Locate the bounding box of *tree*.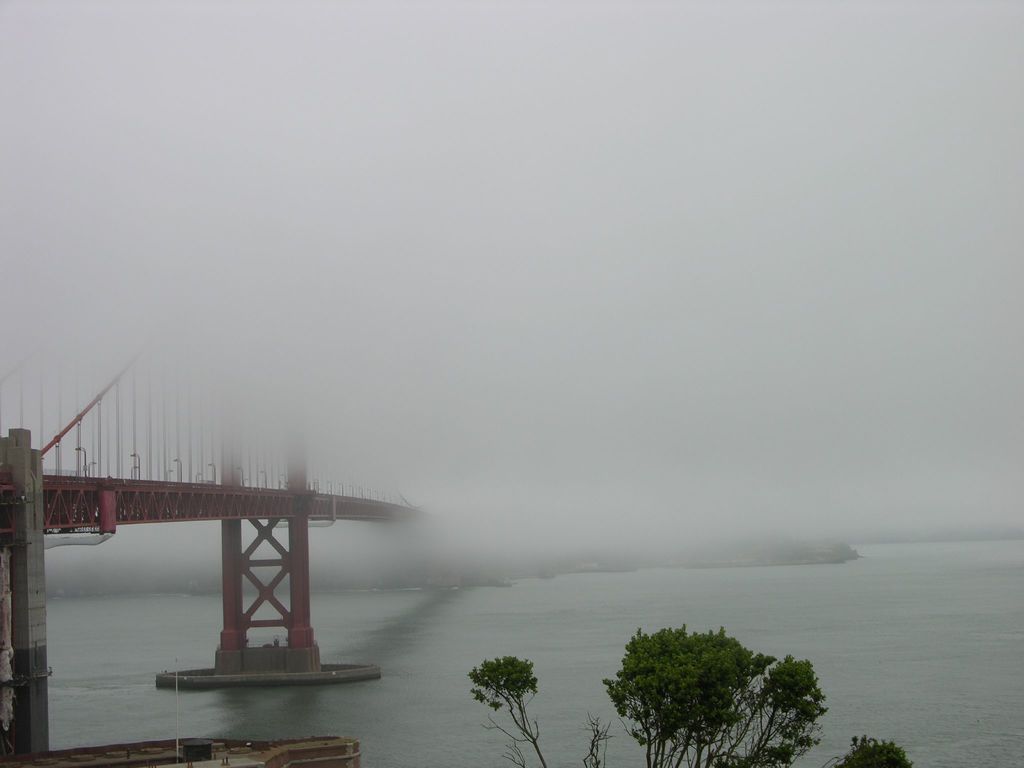
Bounding box: left=589, top=634, right=826, bottom=758.
